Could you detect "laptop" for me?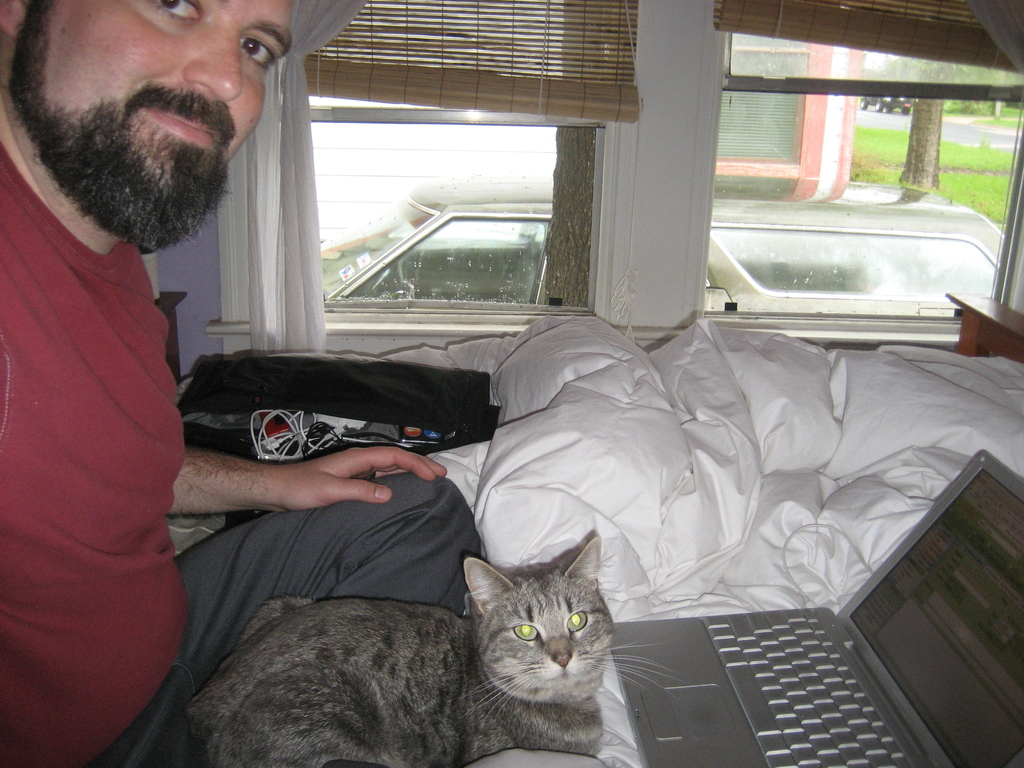
Detection result: bbox=(614, 480, 967, 767).
